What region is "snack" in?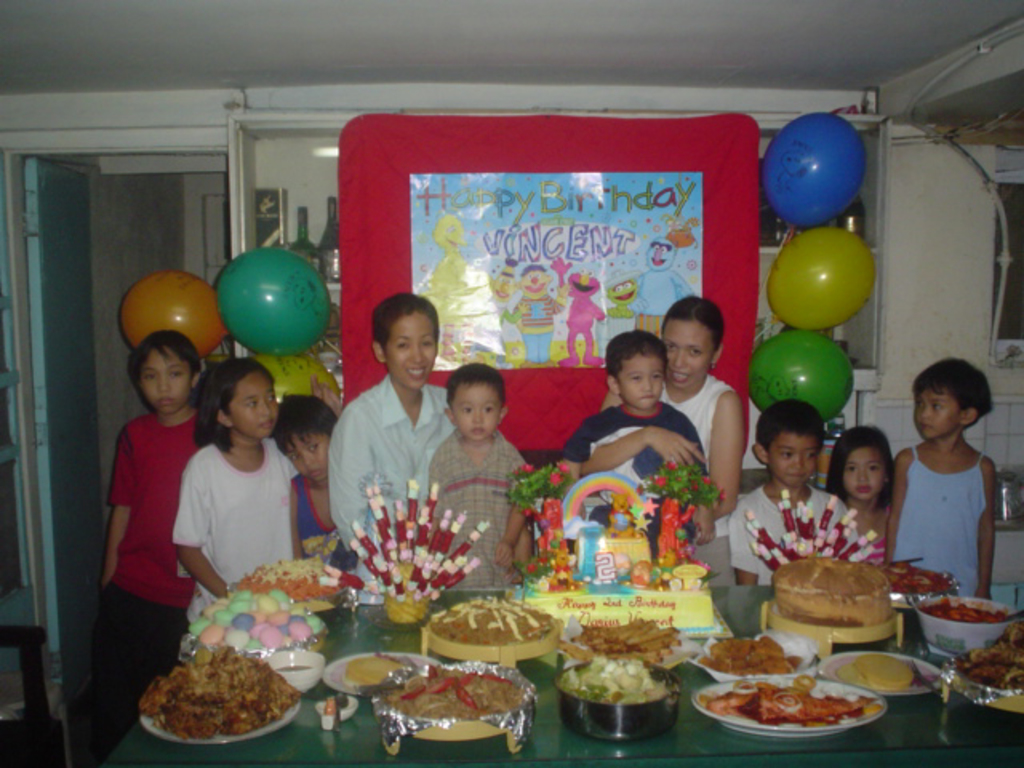
detection(954, 626, 1022, 688).
